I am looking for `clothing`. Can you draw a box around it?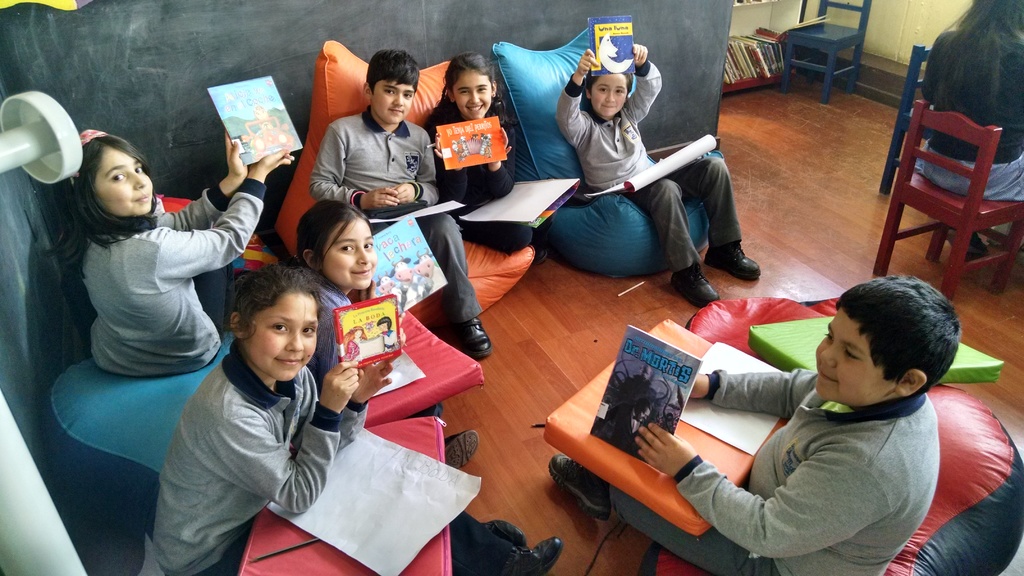
Sure, the bounding box is [157, 362, 358, 575].
